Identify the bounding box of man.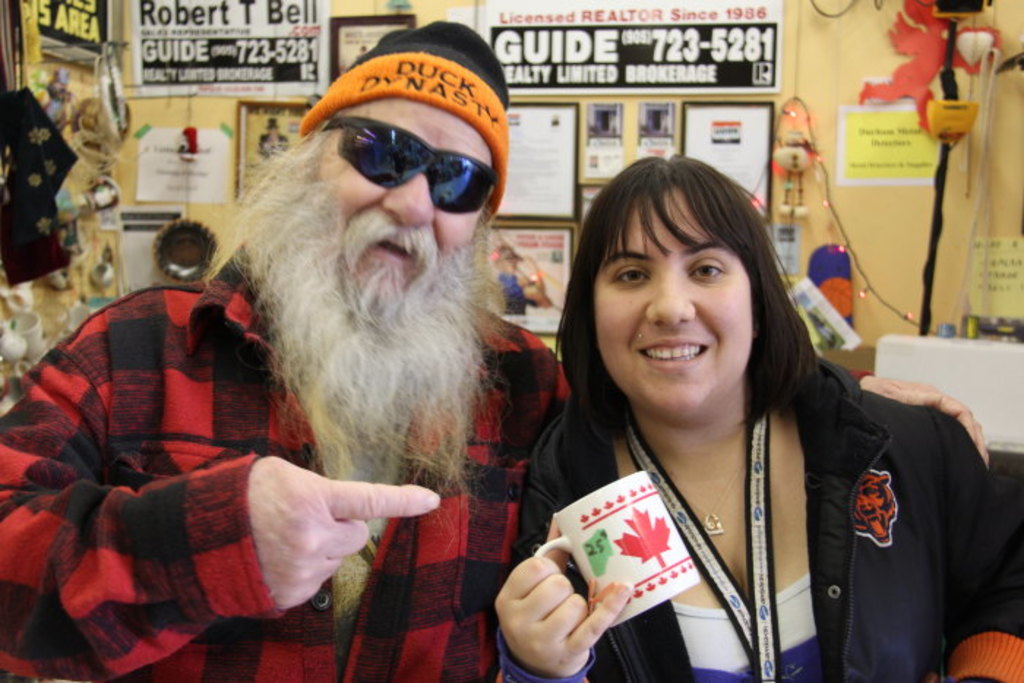
BBox(199, 60, 547, 604).
